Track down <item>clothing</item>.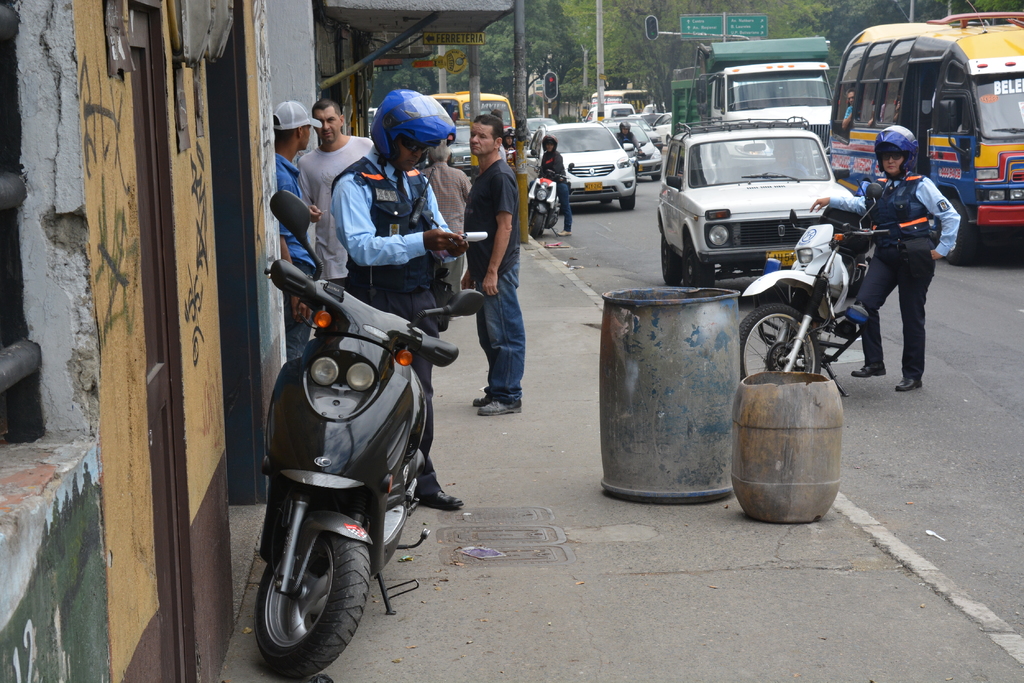
Tracked to [879, 103, 888, 123].
